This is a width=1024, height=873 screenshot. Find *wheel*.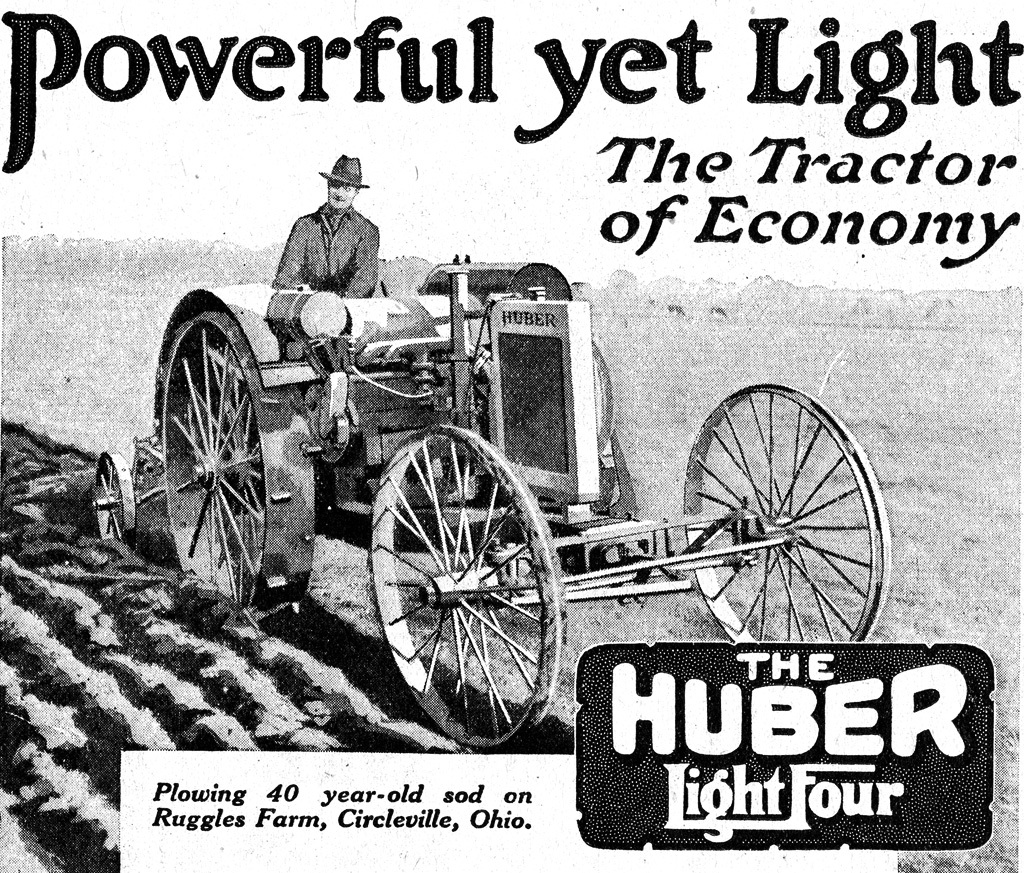
Bounding box: bbox=(683, 381, 894, 647).
